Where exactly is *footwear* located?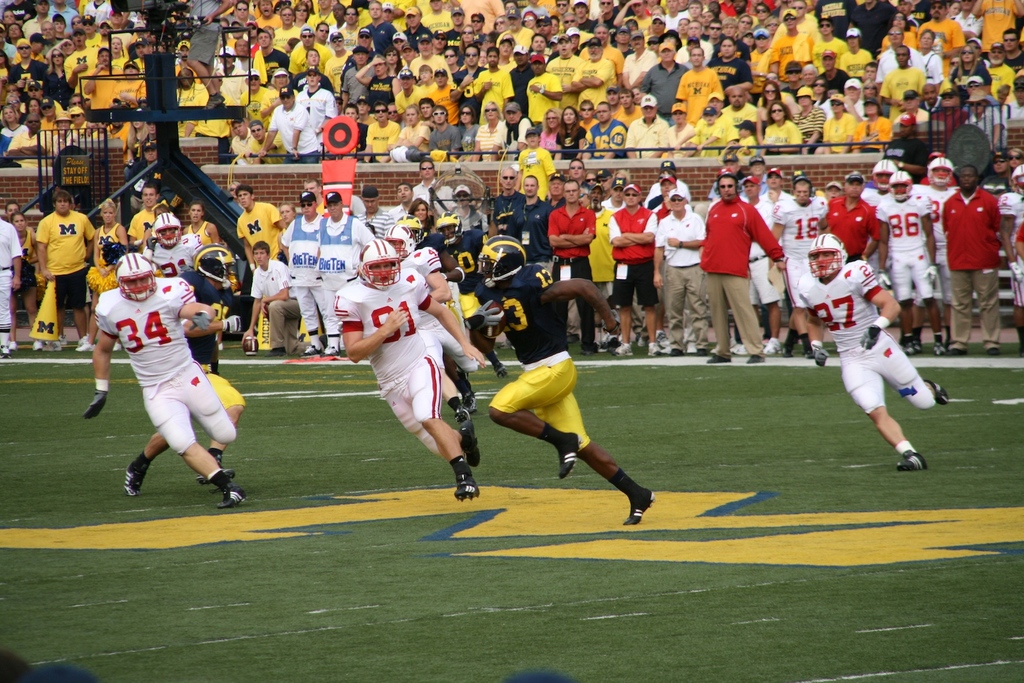
Its bounding box is l=71, t=341, r=97, b=351.
